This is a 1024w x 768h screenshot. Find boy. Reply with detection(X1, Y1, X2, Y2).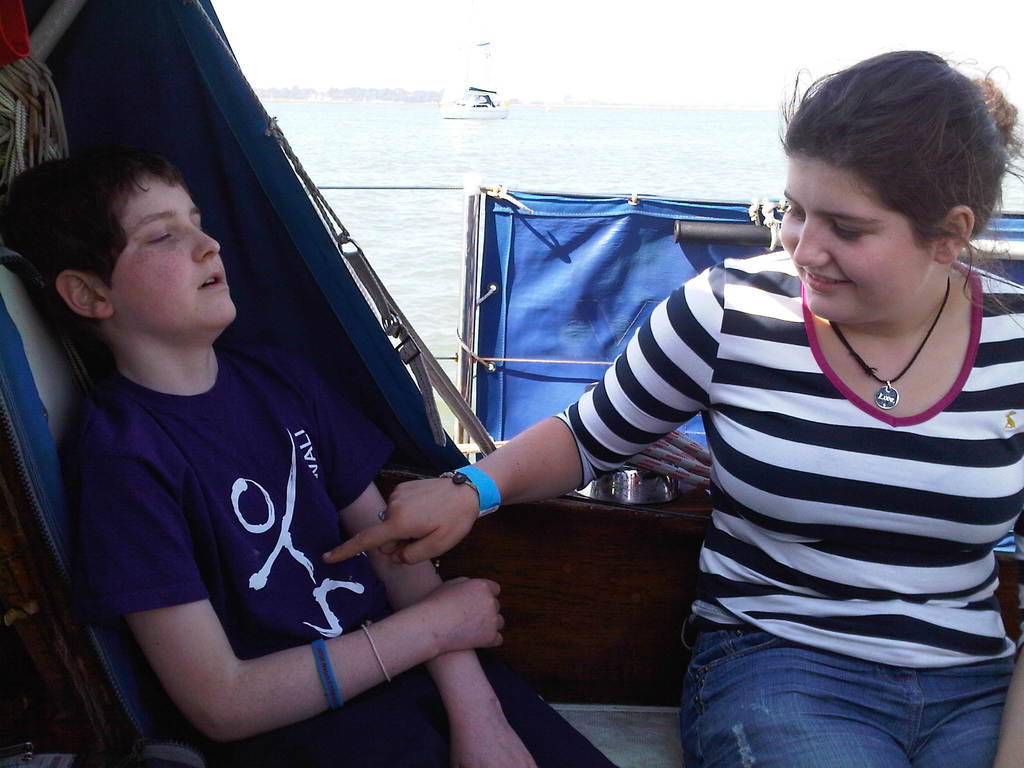
detection(7, 142, 619, 767).
